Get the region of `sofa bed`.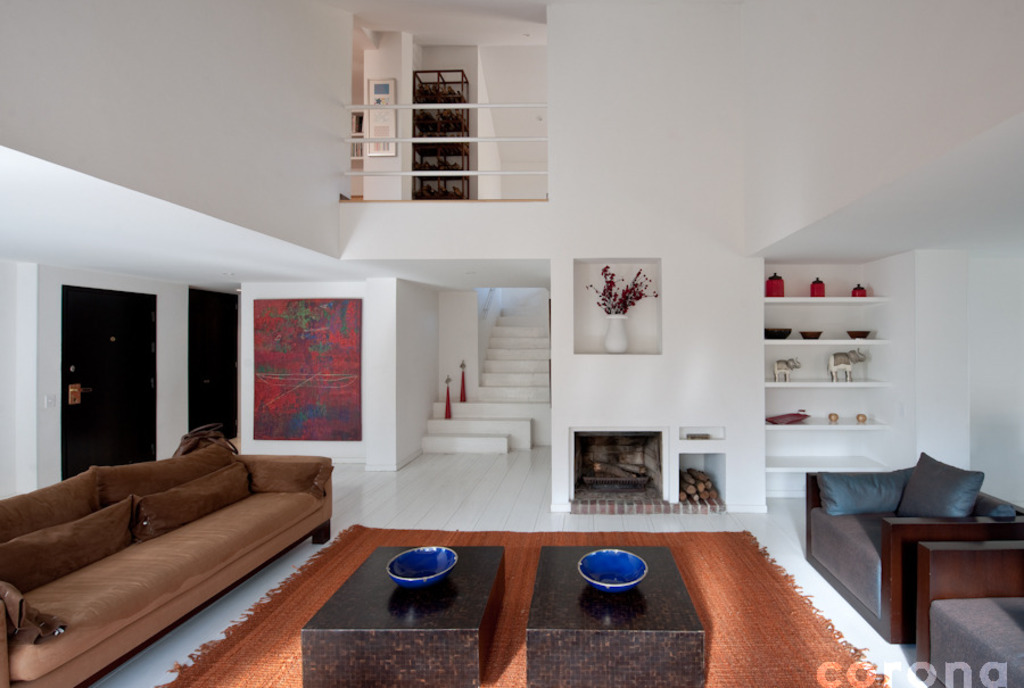
x1=808 y1=449 x2=1023 y2=646.
